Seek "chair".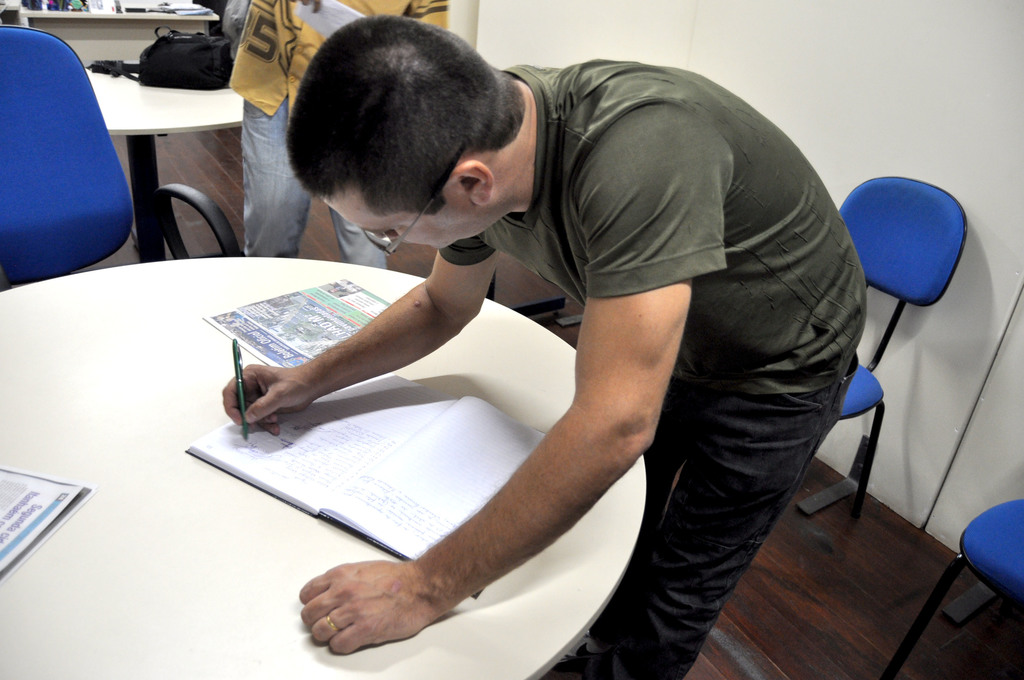
829,175,968,512.
